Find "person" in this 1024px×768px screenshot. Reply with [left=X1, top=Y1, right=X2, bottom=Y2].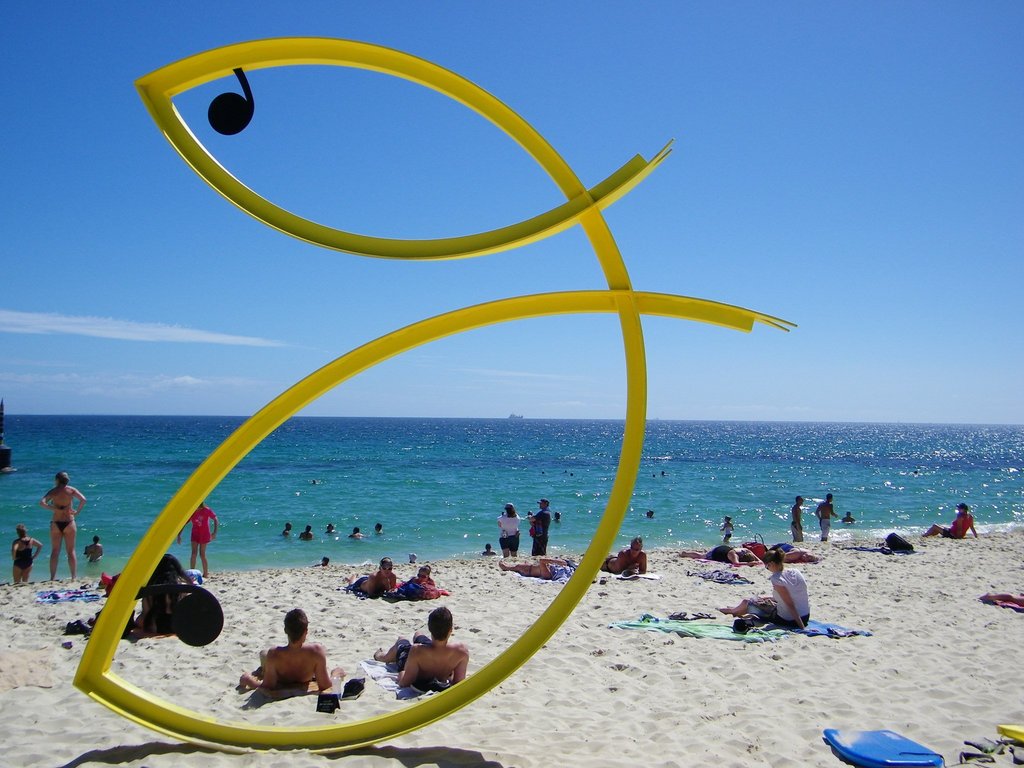
[left=325, top=515, right=338, bottom=540].
